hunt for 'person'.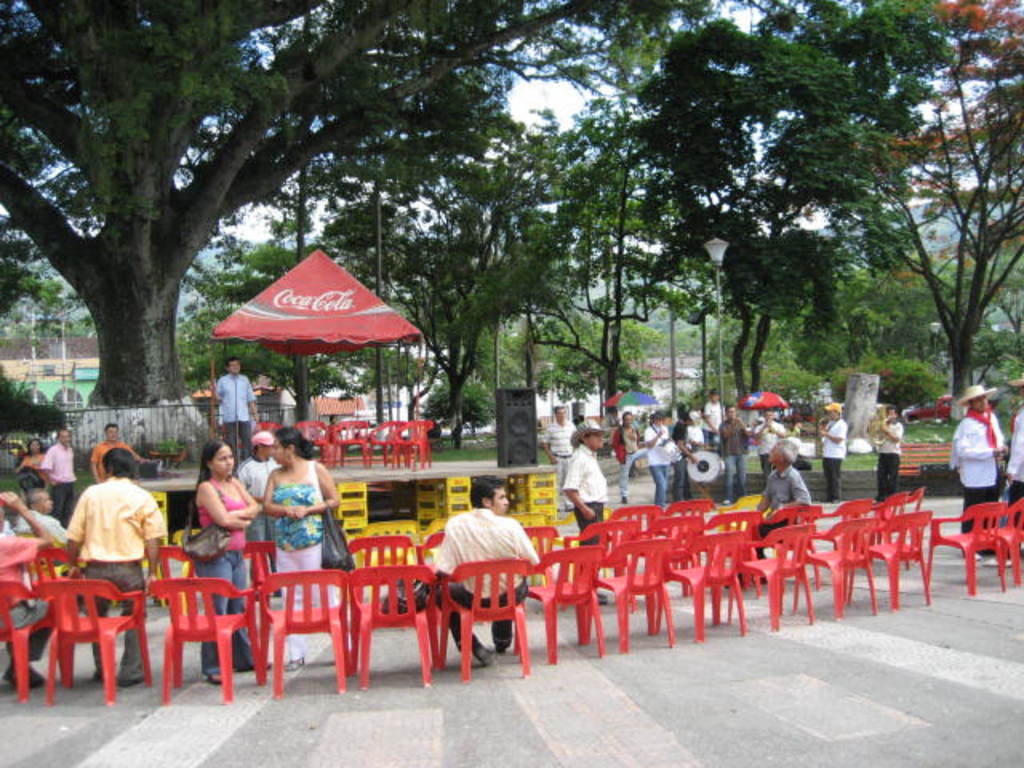
Hunted down at [left=979, top=365, right=1022, bottom=568].
